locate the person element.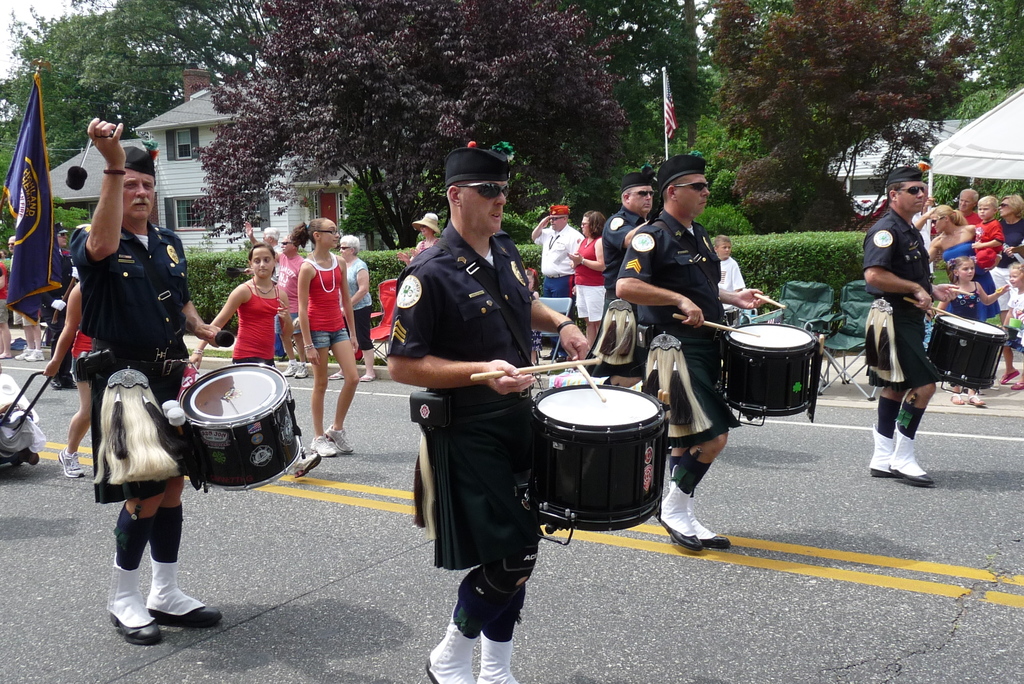
Element bbox: box=[398, 212, 437, 263].
